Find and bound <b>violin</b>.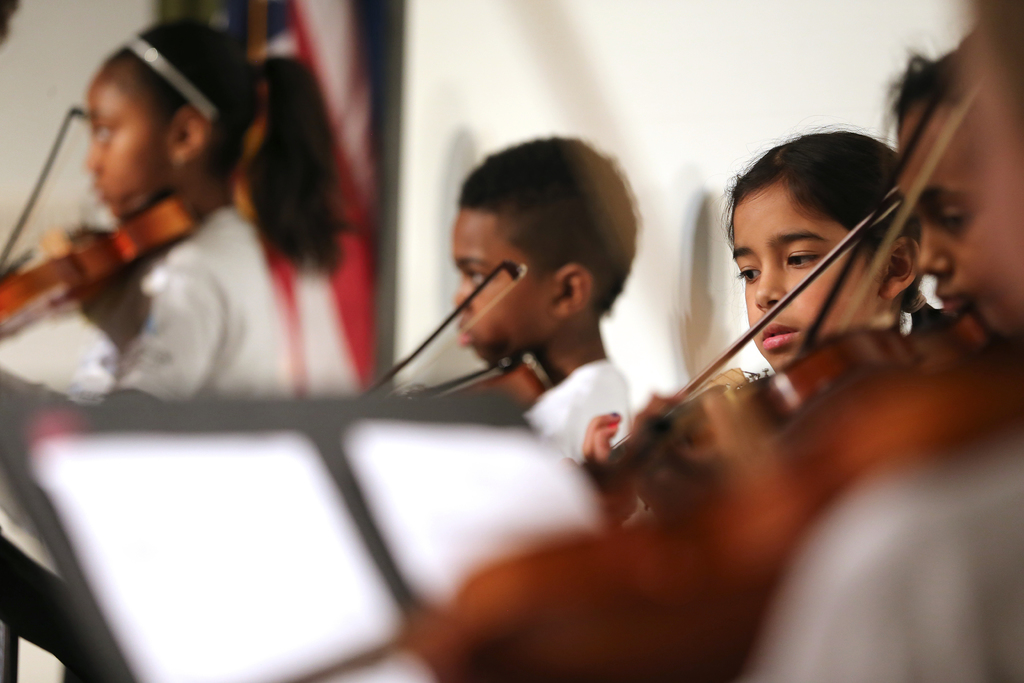
Bound: (left=586, top=189, right=913, bottom=534).
